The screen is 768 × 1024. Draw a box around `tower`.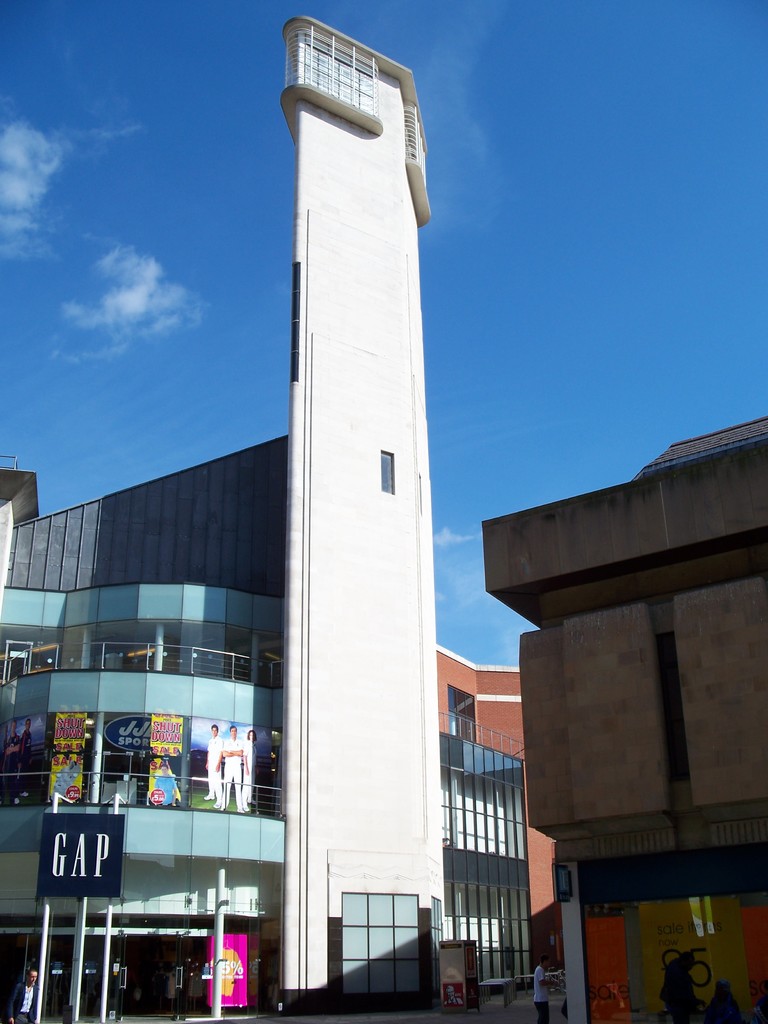
[x1=0, y1=4, x2=452, y2=1023].
